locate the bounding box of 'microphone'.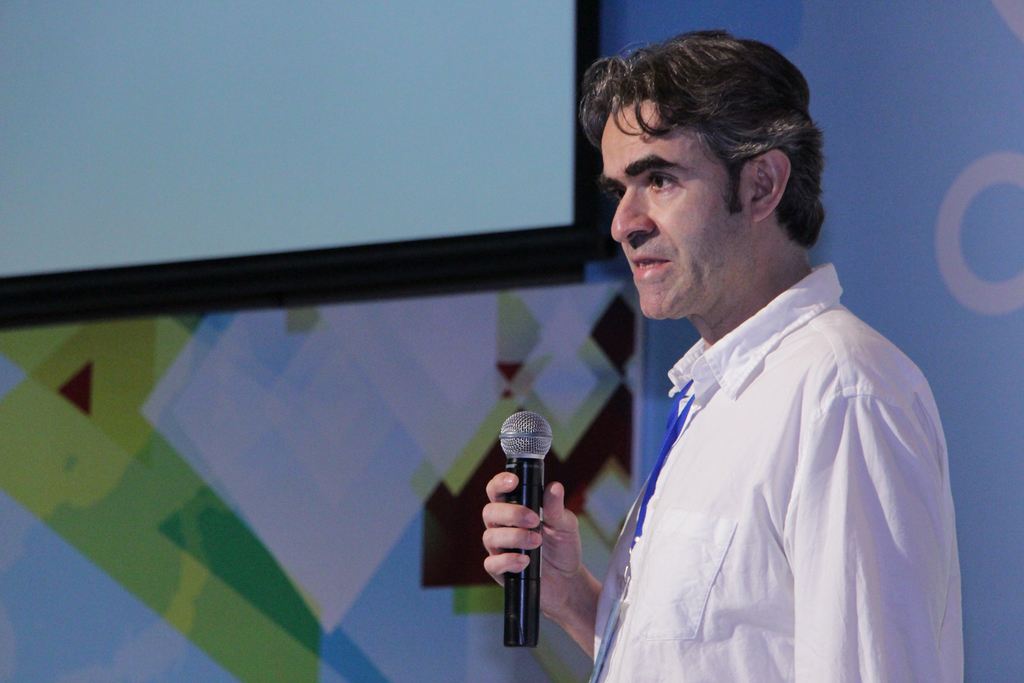
Bounding box: box=[492, 409, 557, 654].
